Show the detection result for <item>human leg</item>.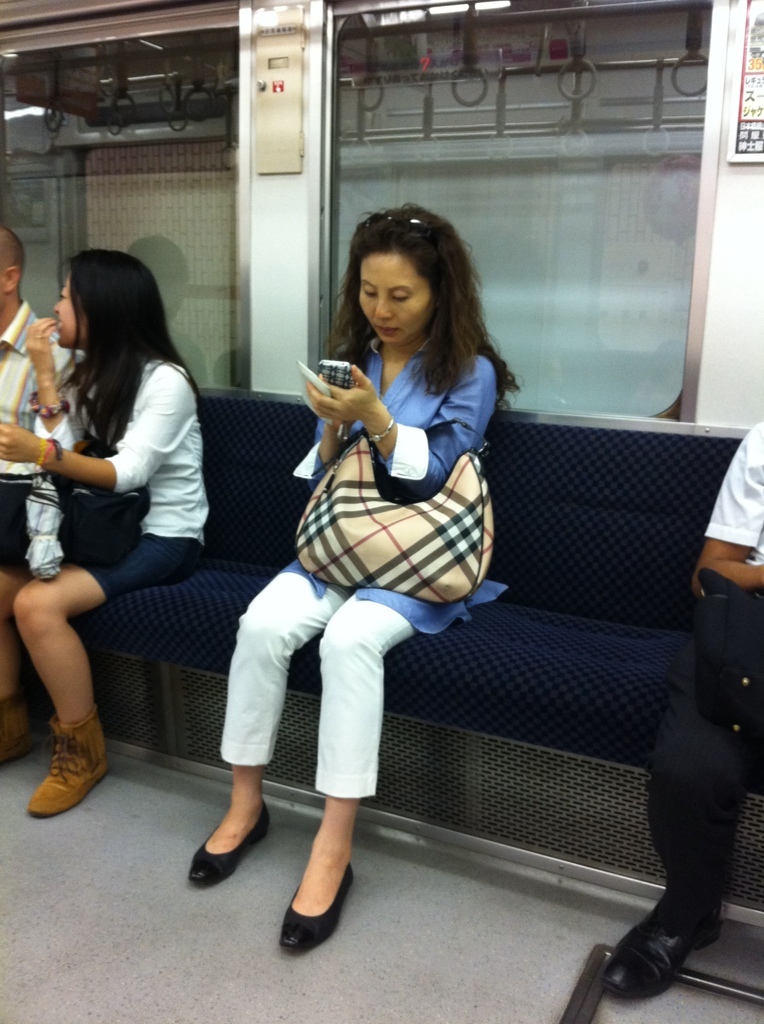
box=[278, 585, 466, 957].
